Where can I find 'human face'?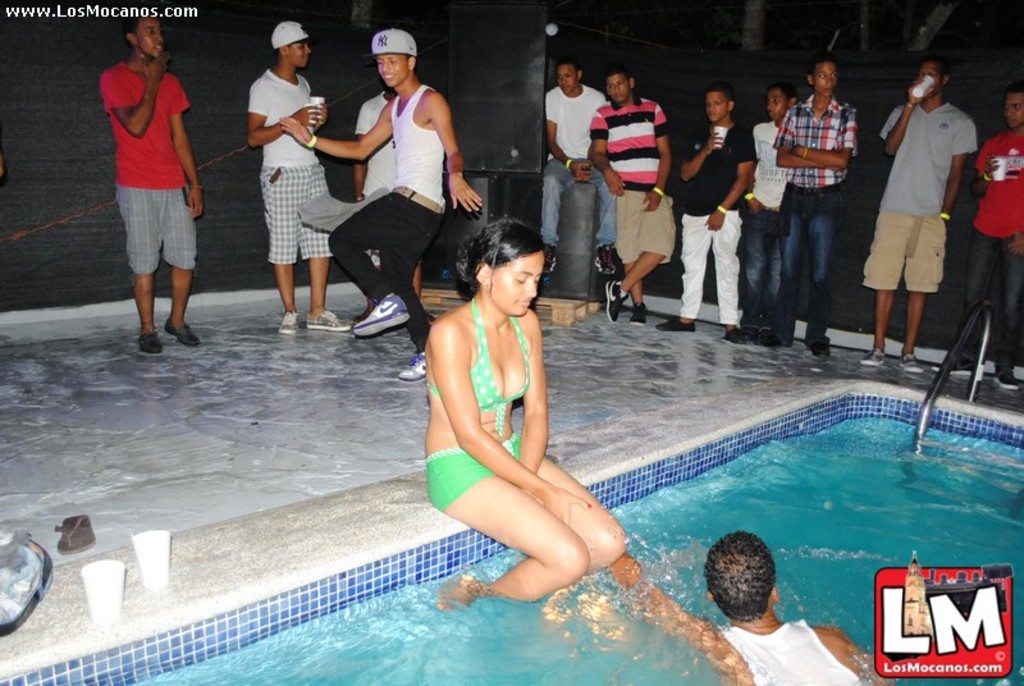
You can find it at locate(708, 90, 728, 123).
